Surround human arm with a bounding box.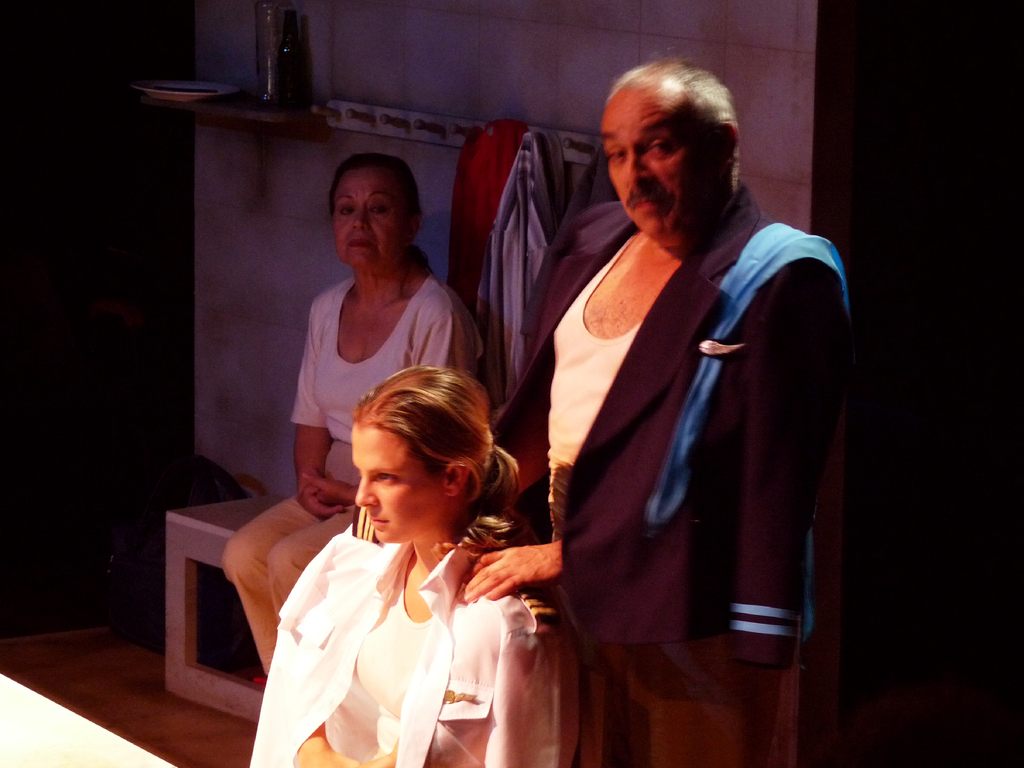
detection(297, 468, 353, 513).
